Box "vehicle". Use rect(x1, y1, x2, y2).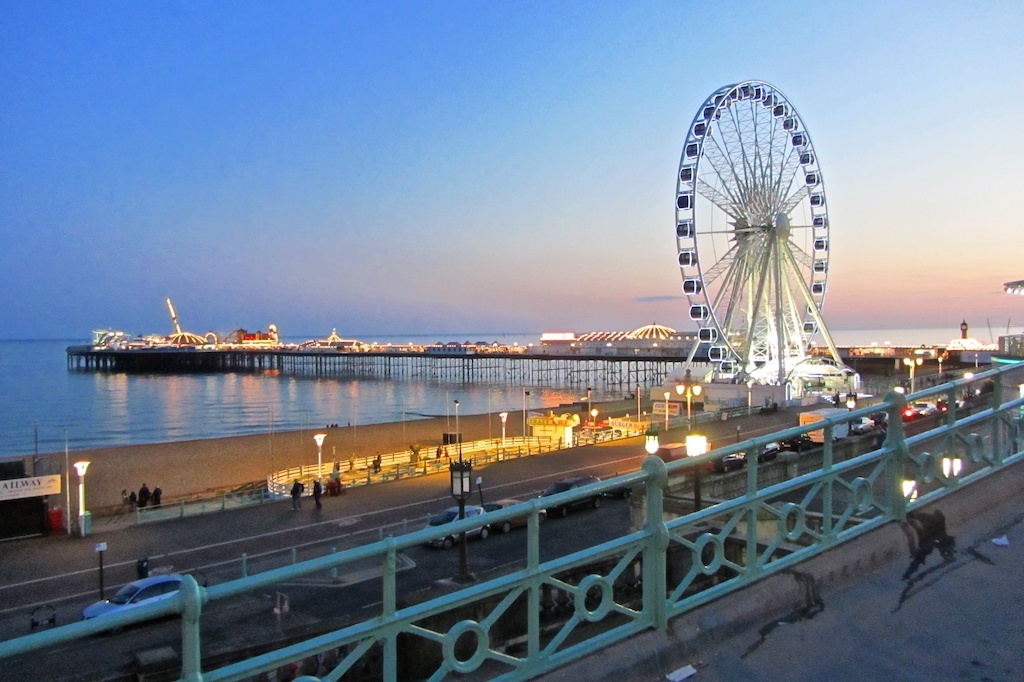
rect(940, 400, 963, 414).
